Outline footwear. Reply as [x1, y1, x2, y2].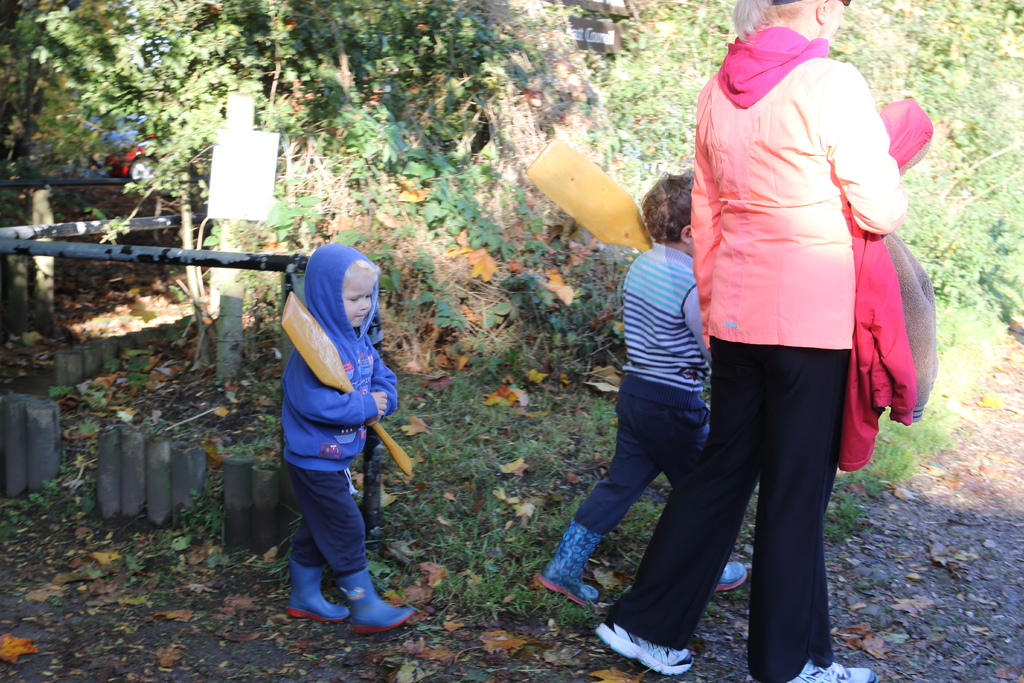
[710, 559, 748, 594].
